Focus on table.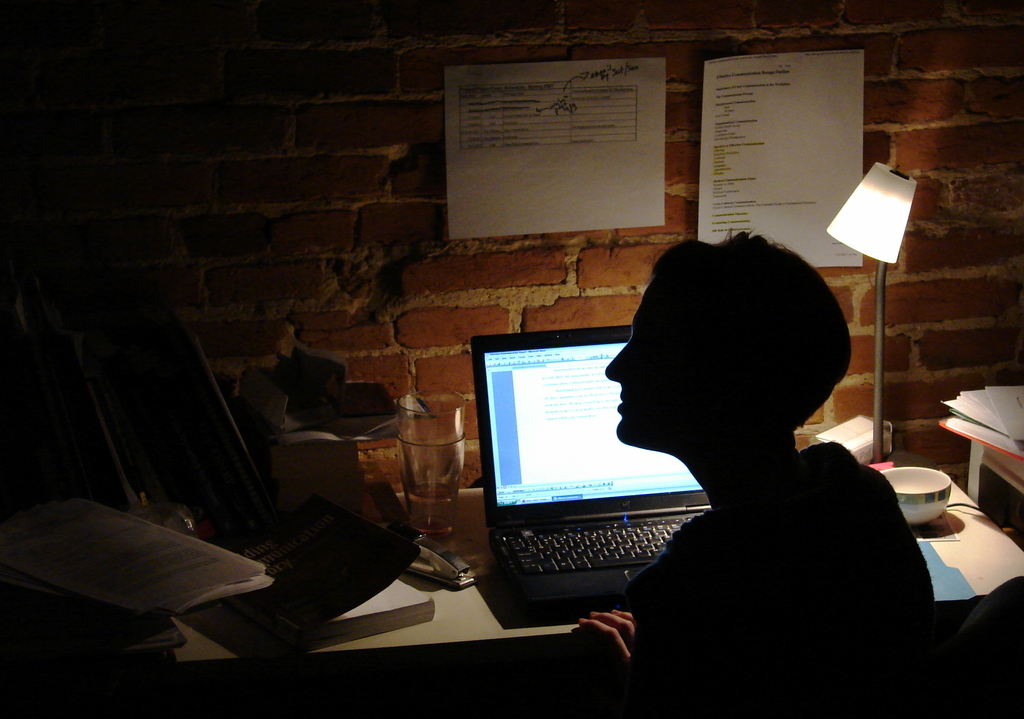
Focused at 937 419 1023 507.
